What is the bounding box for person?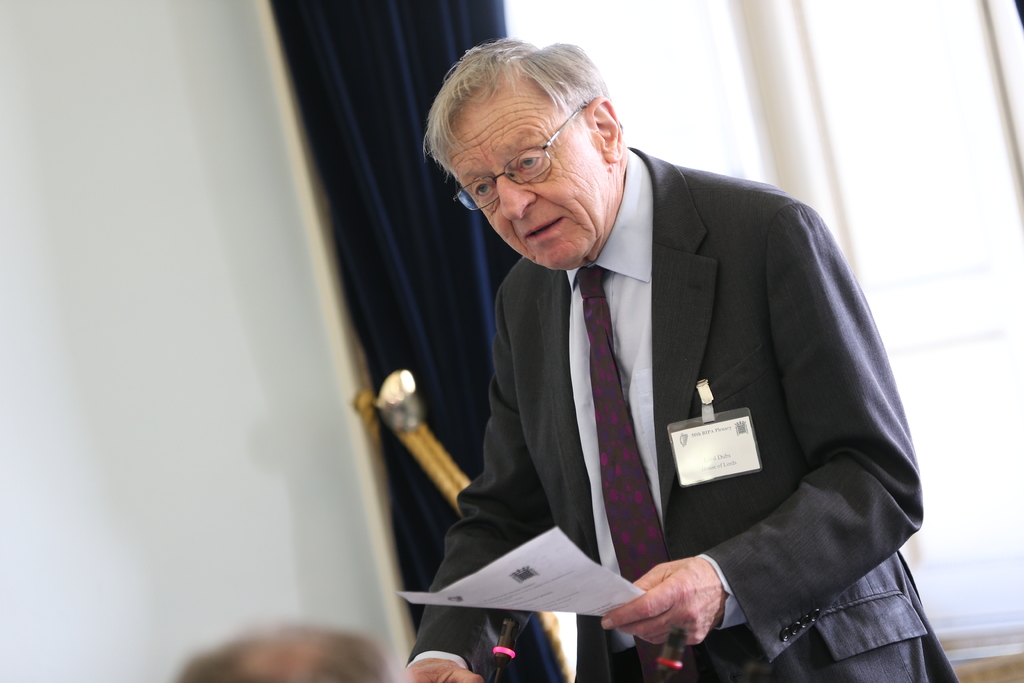
(415,40,921,661).
